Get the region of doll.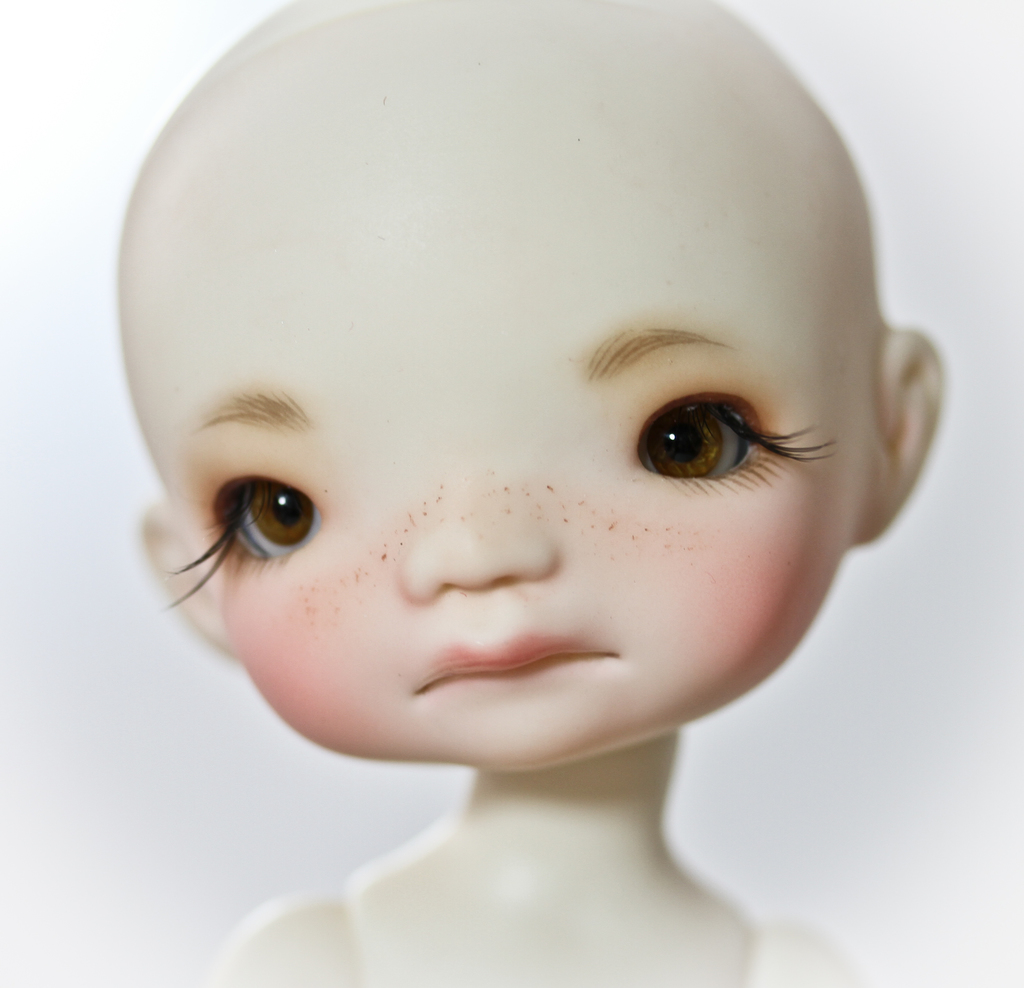
(78, 0, 979, 934).
